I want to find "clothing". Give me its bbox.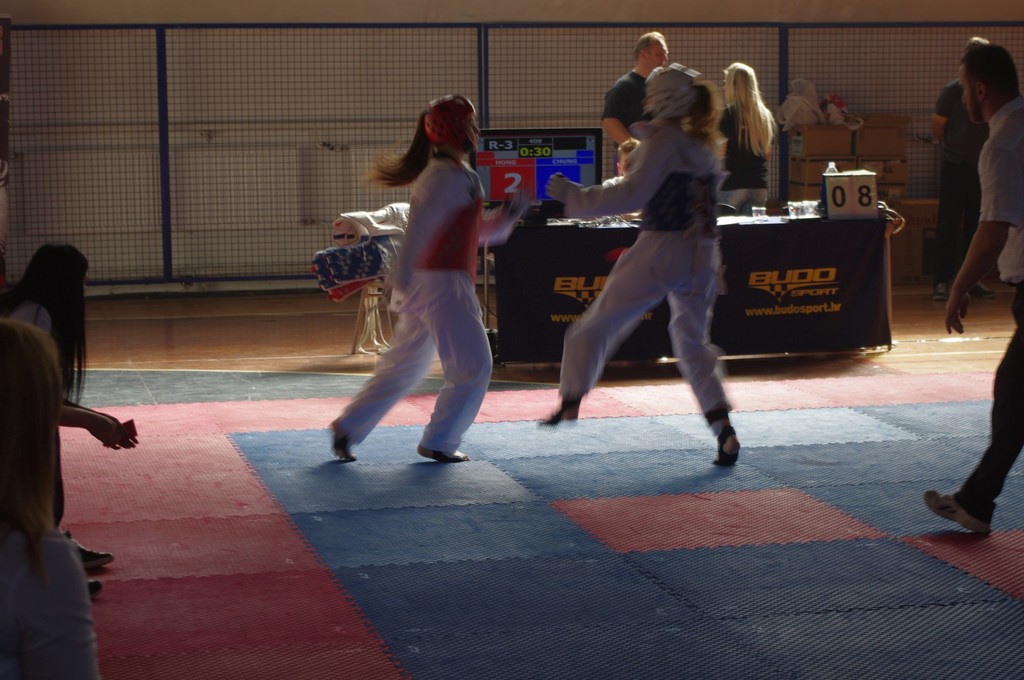
(x1=922, y1=83, x2=999, y2=292).
